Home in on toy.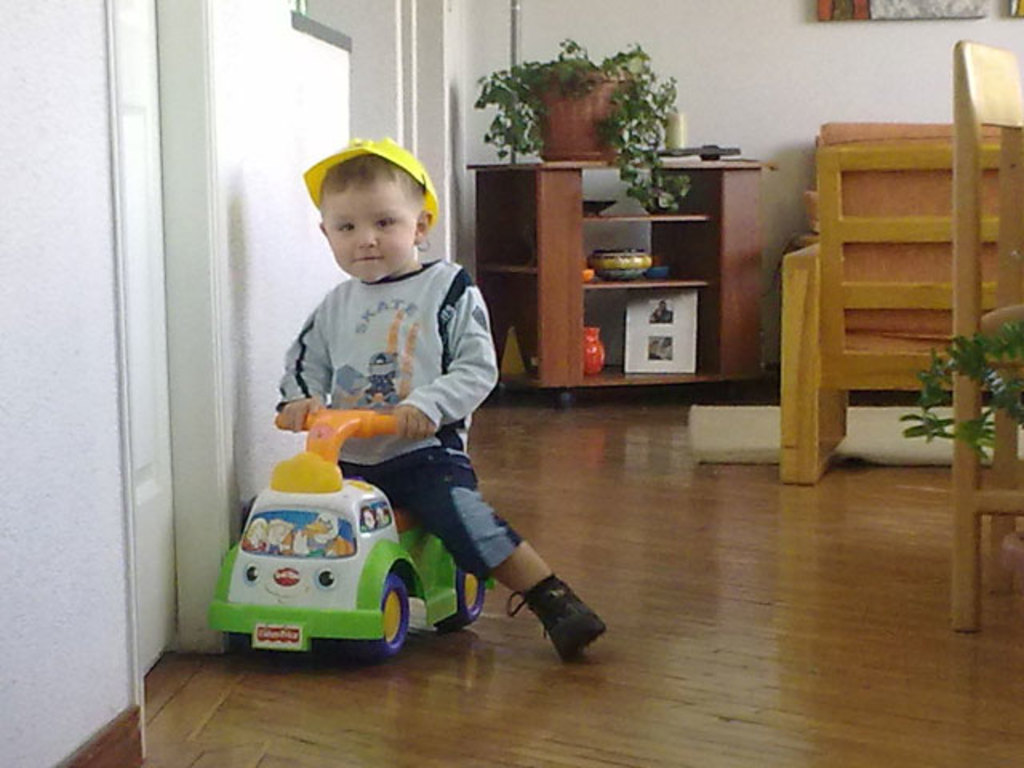
Homed in at pyautogui.locateOnScreen(211, 405, 498, 658).
